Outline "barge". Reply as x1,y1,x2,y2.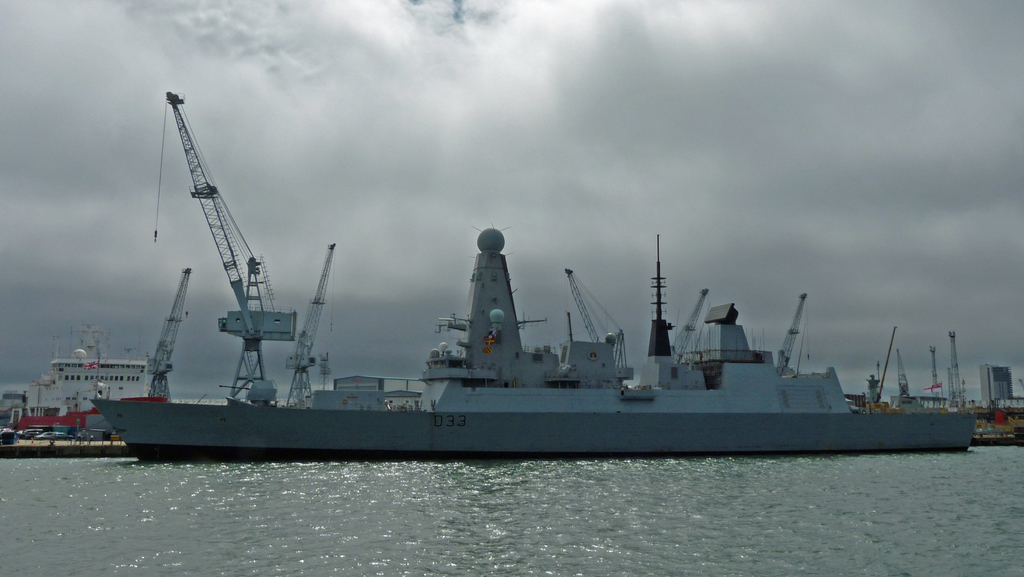
93,88,977,455.
